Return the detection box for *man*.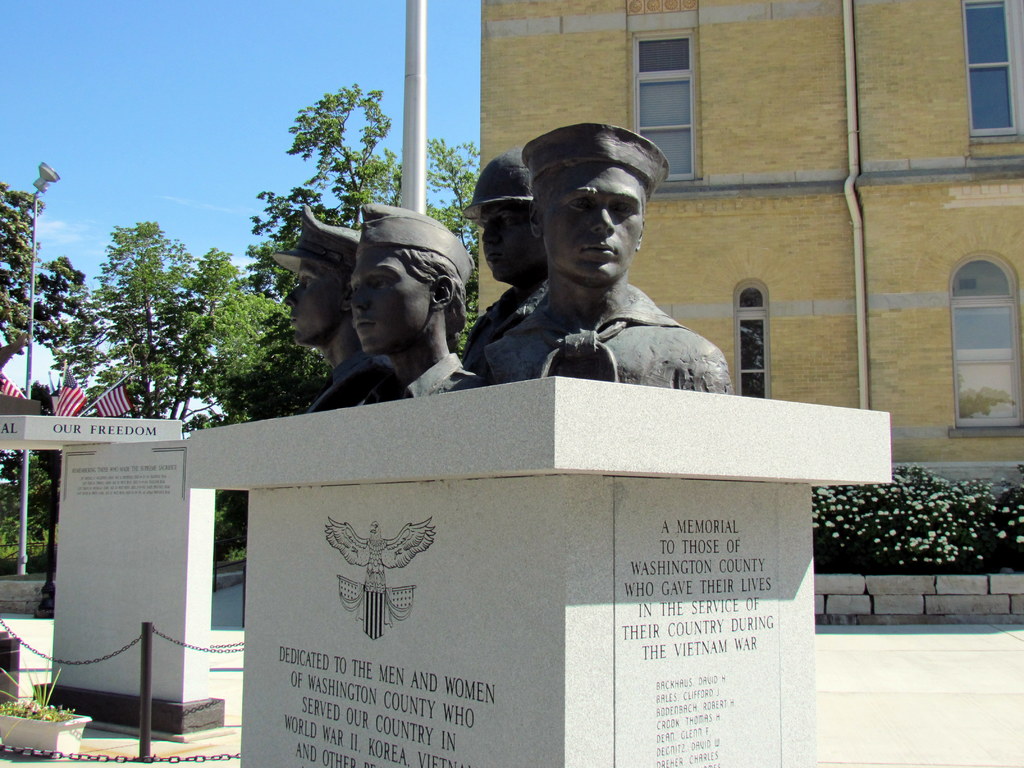
bbox(452, 120, 749, 397).
